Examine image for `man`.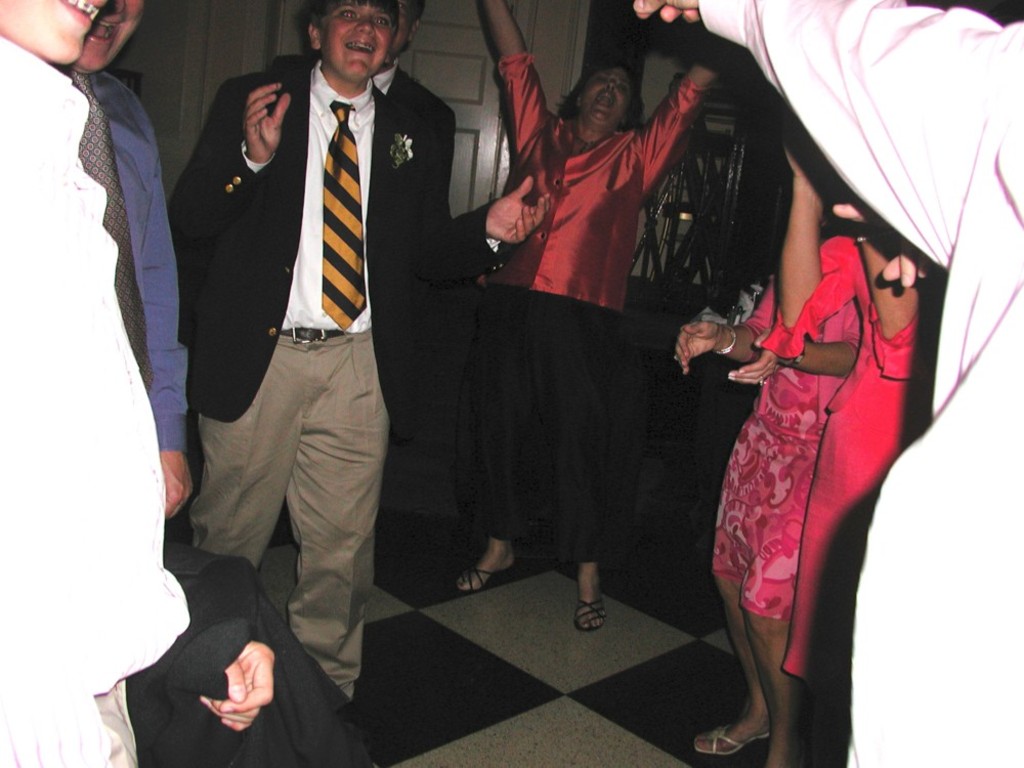
Examination result: Rect(634, 0, 1023, 767).
